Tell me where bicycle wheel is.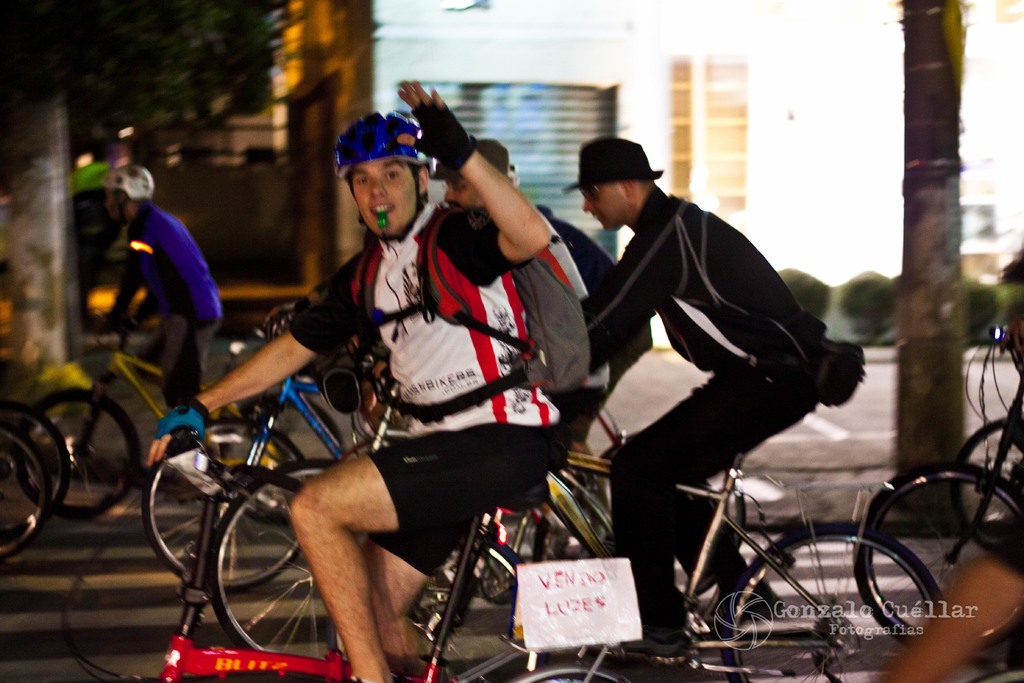
bicycle wheel is at 0 406 67 536.
